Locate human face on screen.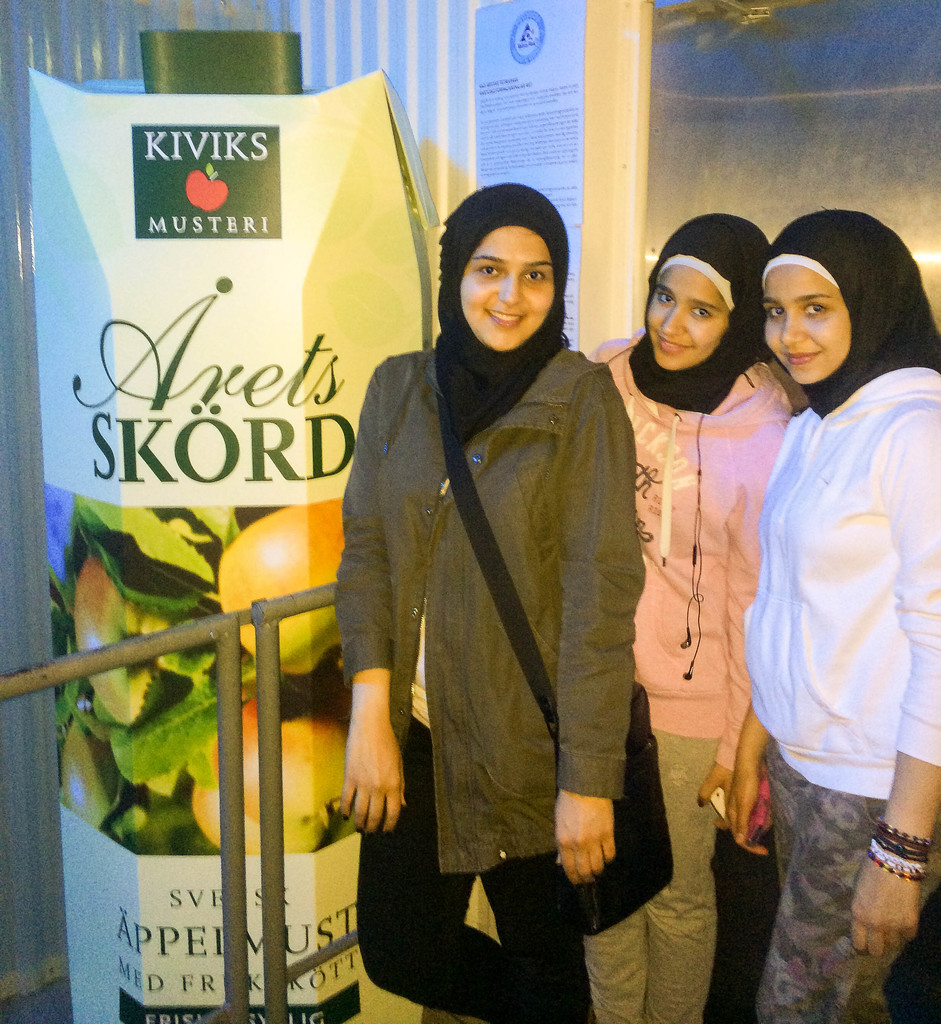
On screen at BBox(456, 228, 558, 356).
